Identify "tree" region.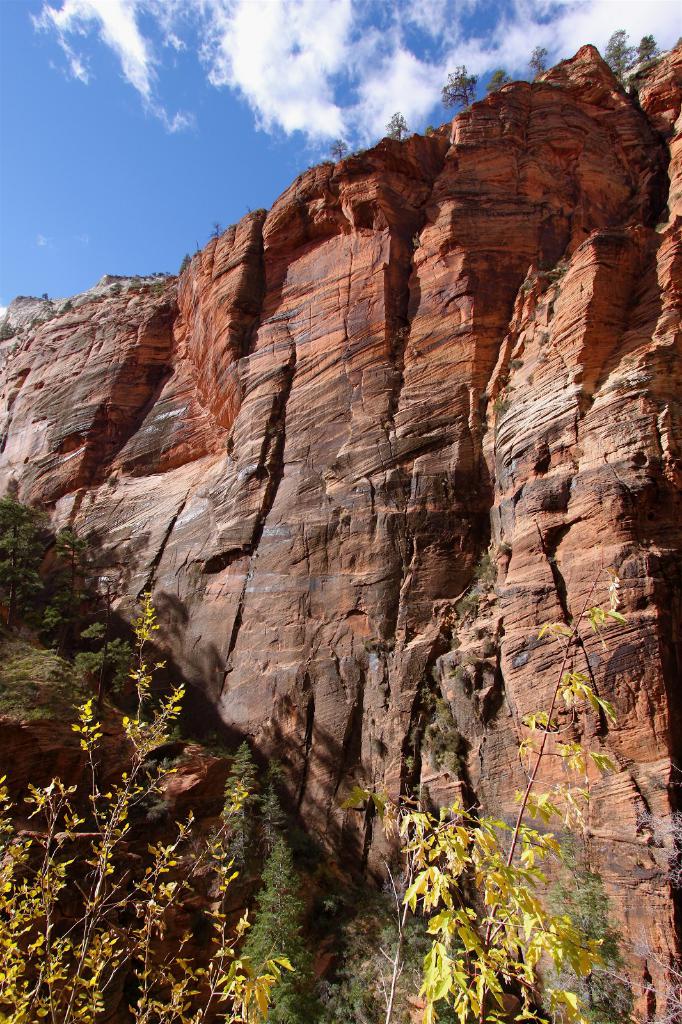
Region: (left=0, top=591, right=300, bottom=1023).
